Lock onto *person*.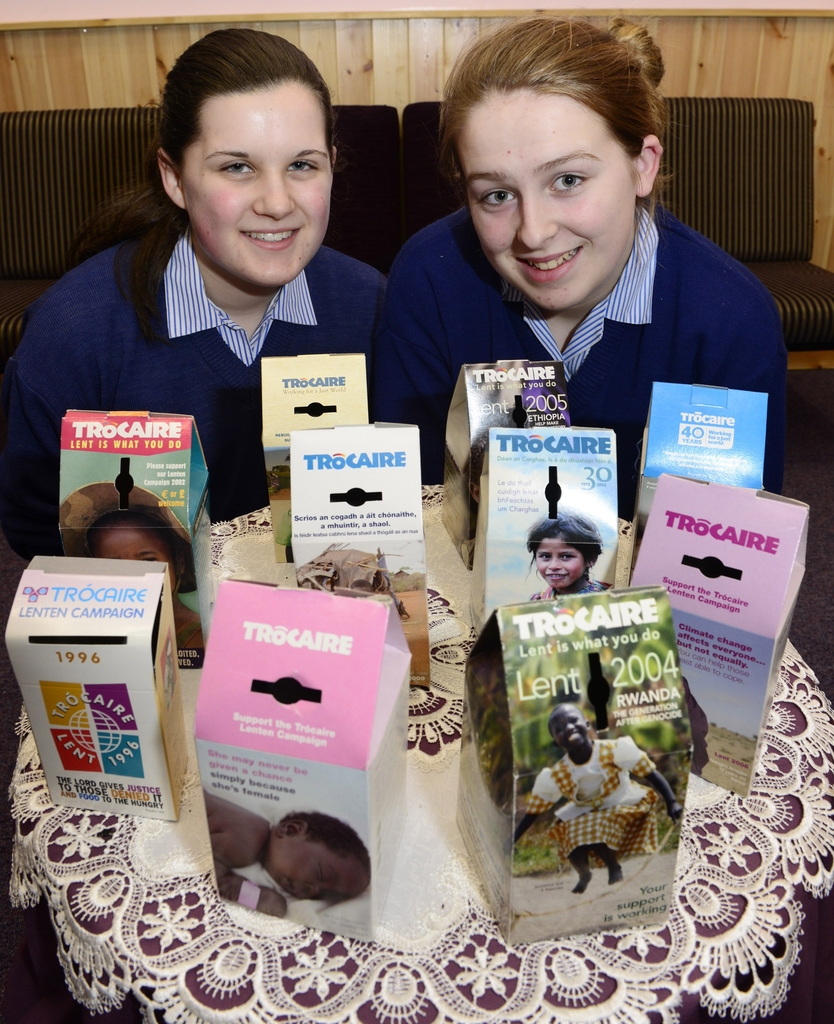
Locked: box(528, 515, 610, 603).
